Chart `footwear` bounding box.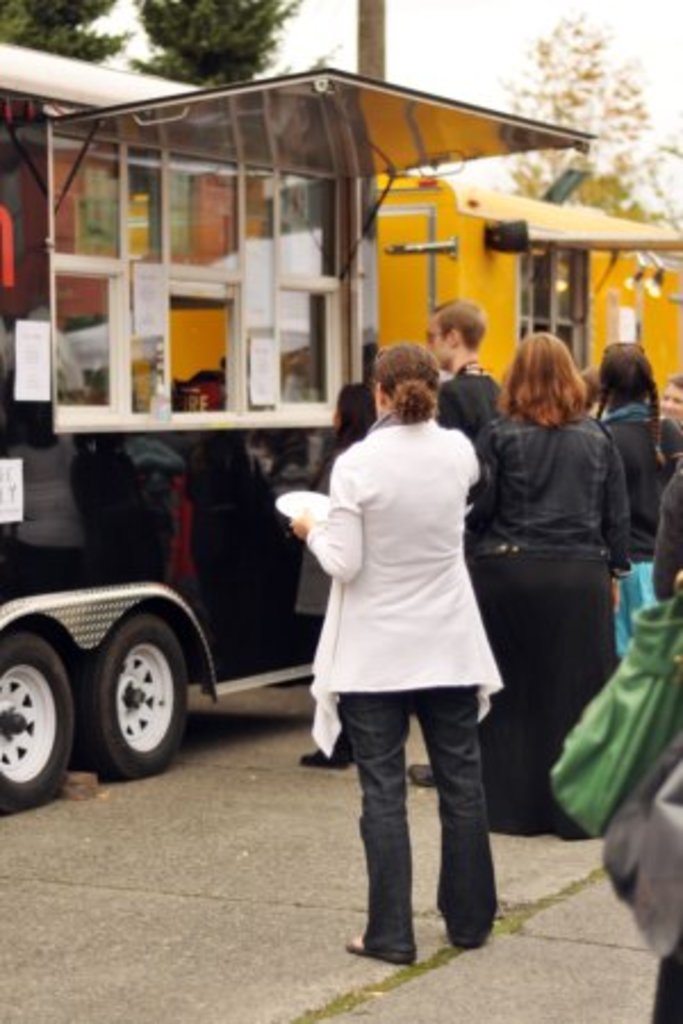
Charted: 303:746:351:767.
